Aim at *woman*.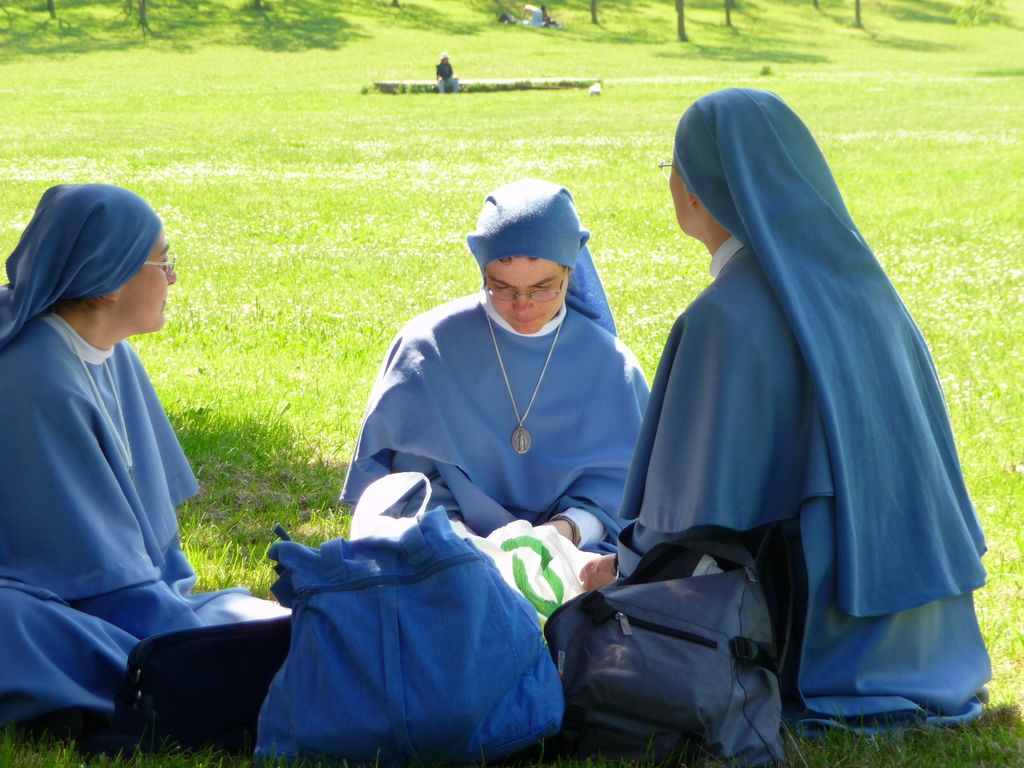
Aimed at crop(337, 182, 657, 553).
